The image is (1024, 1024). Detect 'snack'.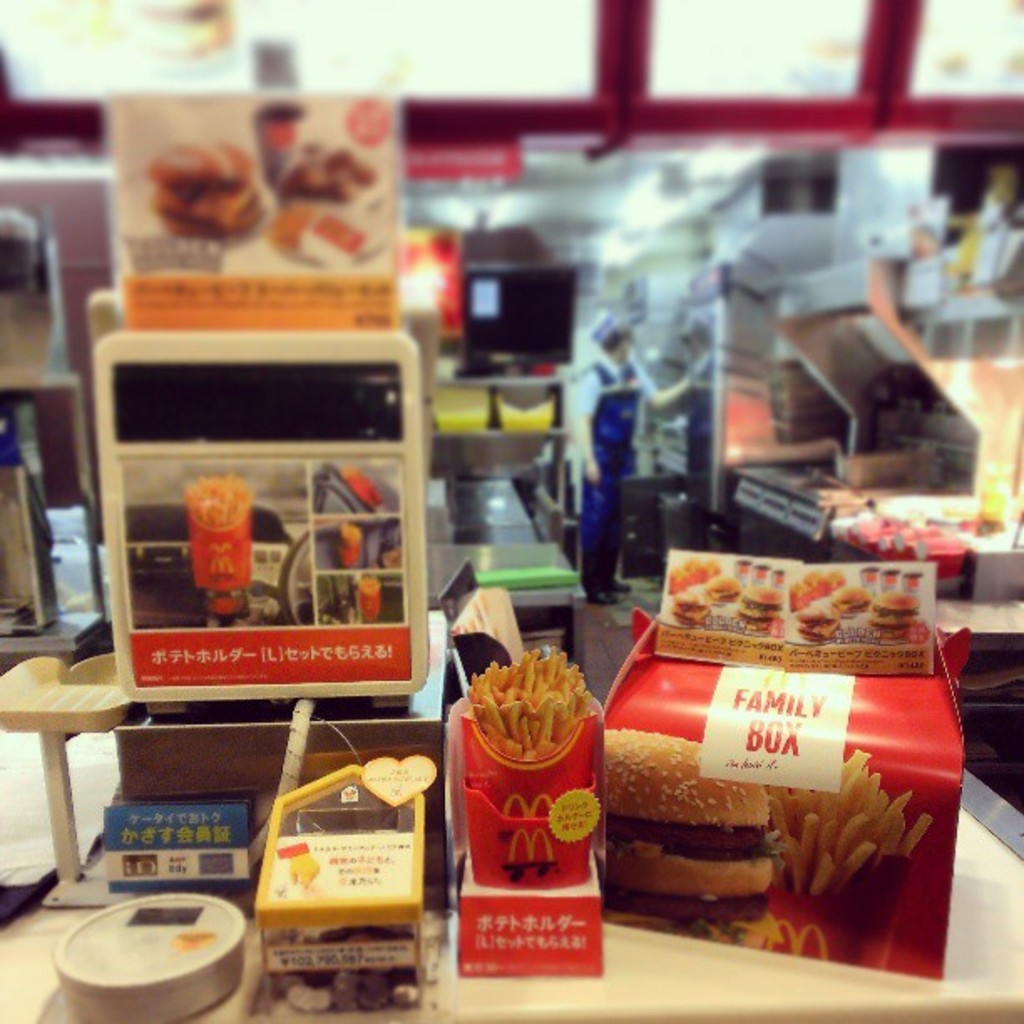
Detection: locate(709, 577, 738, 606).
